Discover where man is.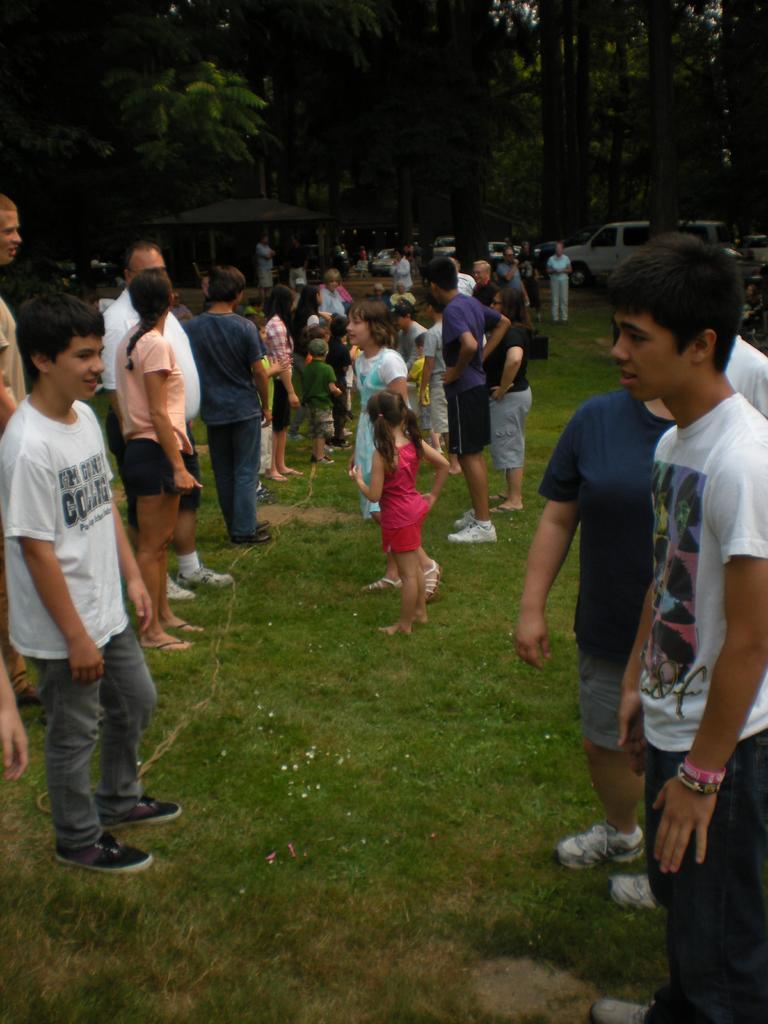
Discovered at bbox=(470, 262, 501, 307).
